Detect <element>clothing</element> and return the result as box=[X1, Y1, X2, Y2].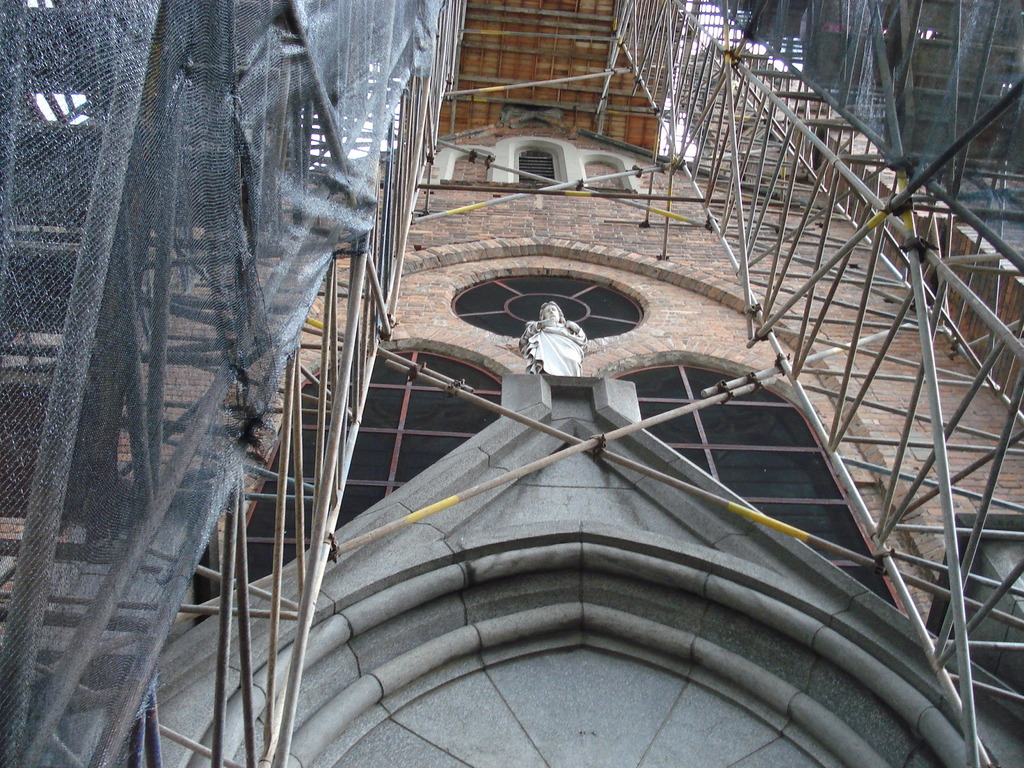
box=[518, 314, 589, 375].
